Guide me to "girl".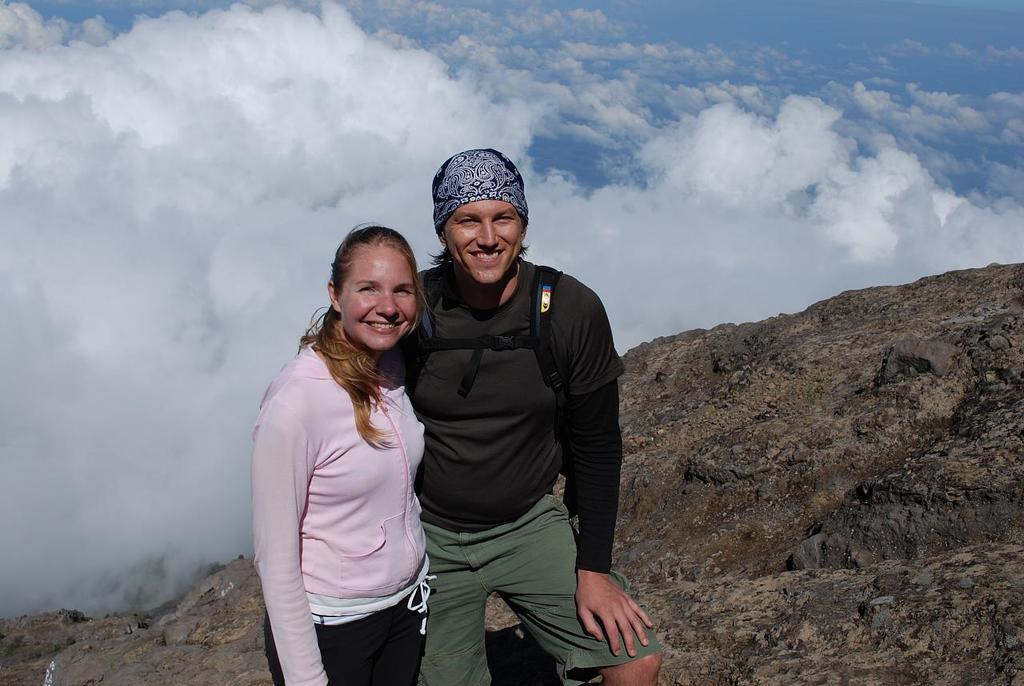
Guidance: box=[246, 223, 453, 685].
